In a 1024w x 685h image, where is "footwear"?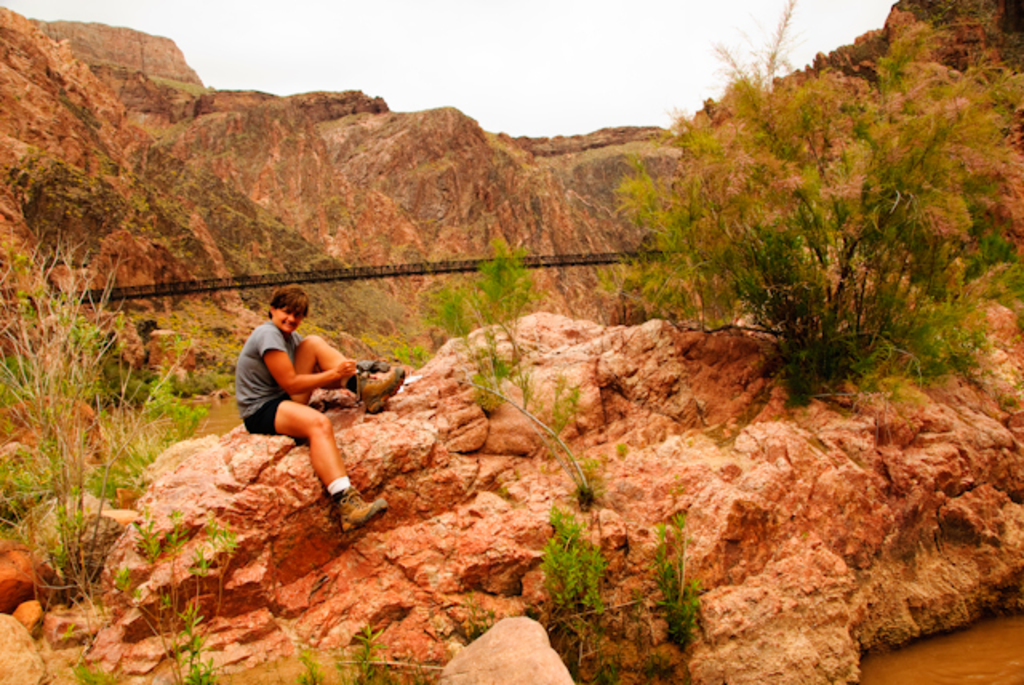
[338,491,400,533].
